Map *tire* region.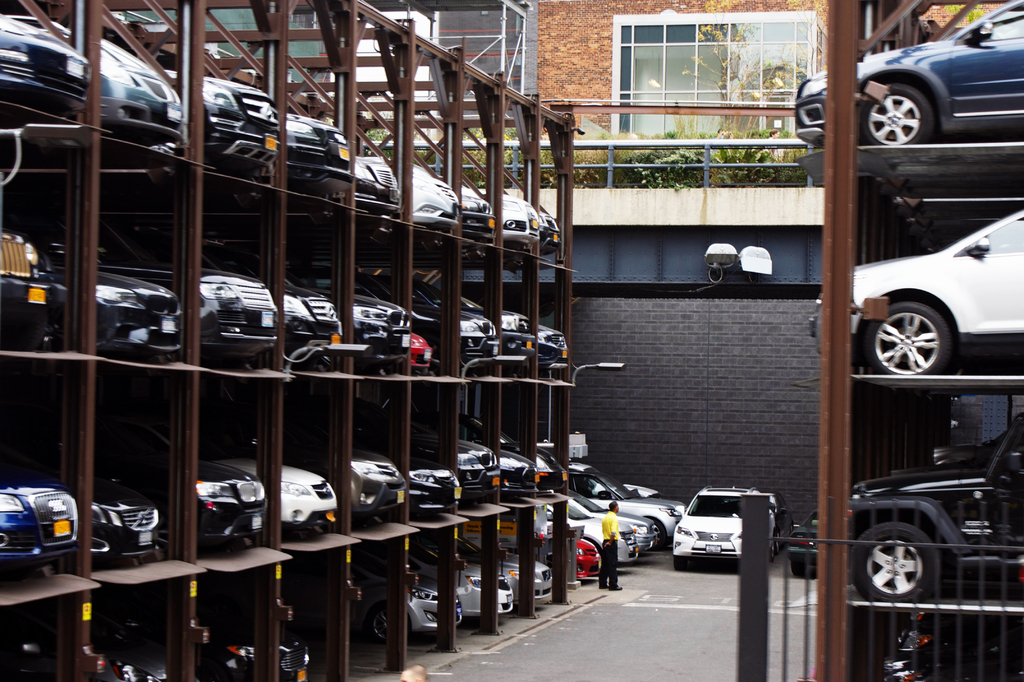
Mapped to select_region(848, 79, 942, 149).
